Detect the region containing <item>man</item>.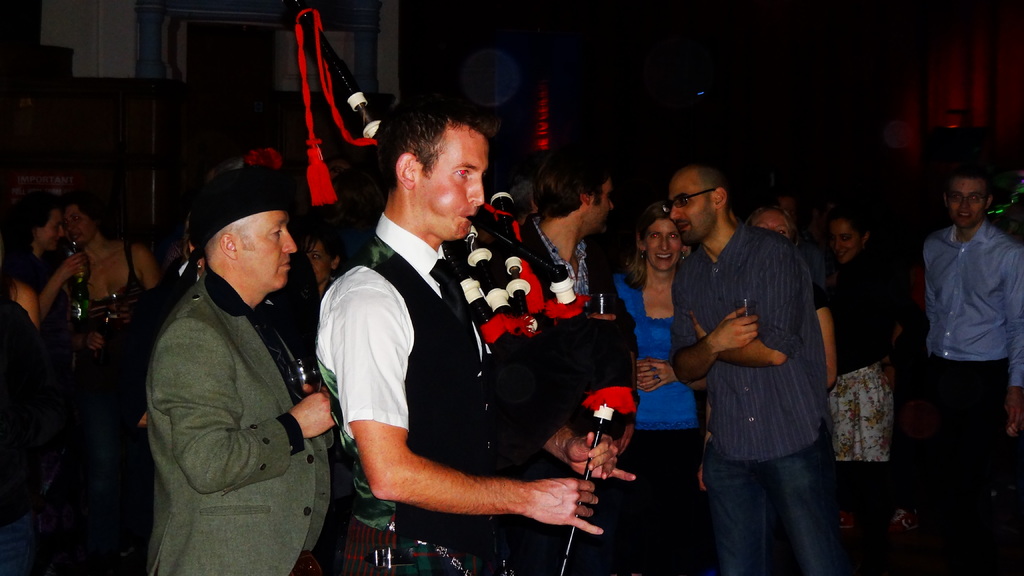
662 162 852 575.
